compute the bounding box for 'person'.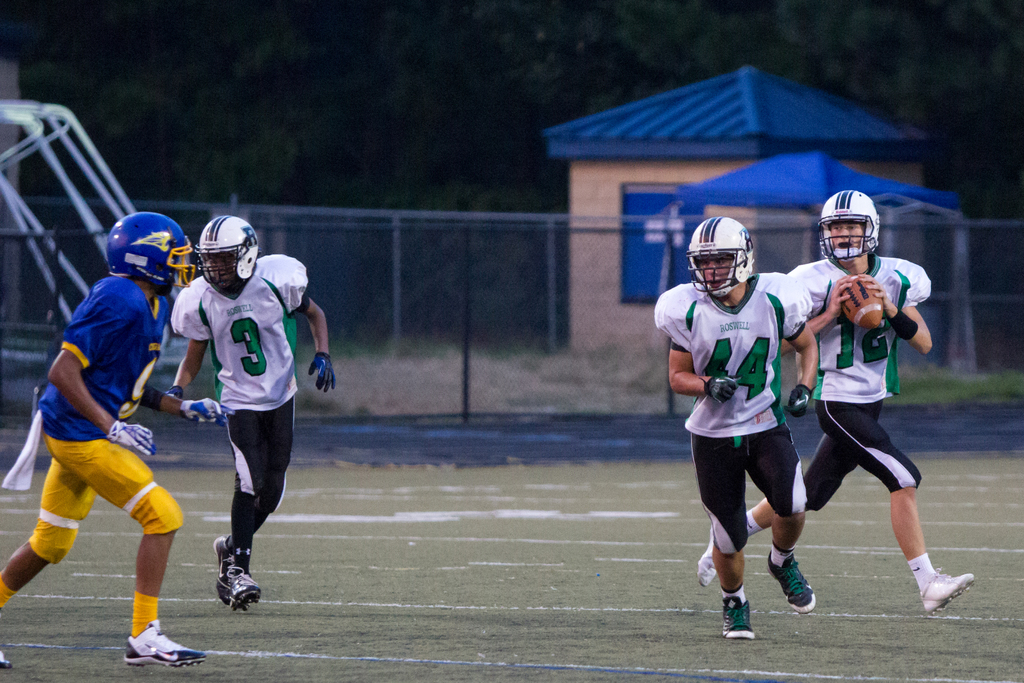
[0, 207, 210, 671].
